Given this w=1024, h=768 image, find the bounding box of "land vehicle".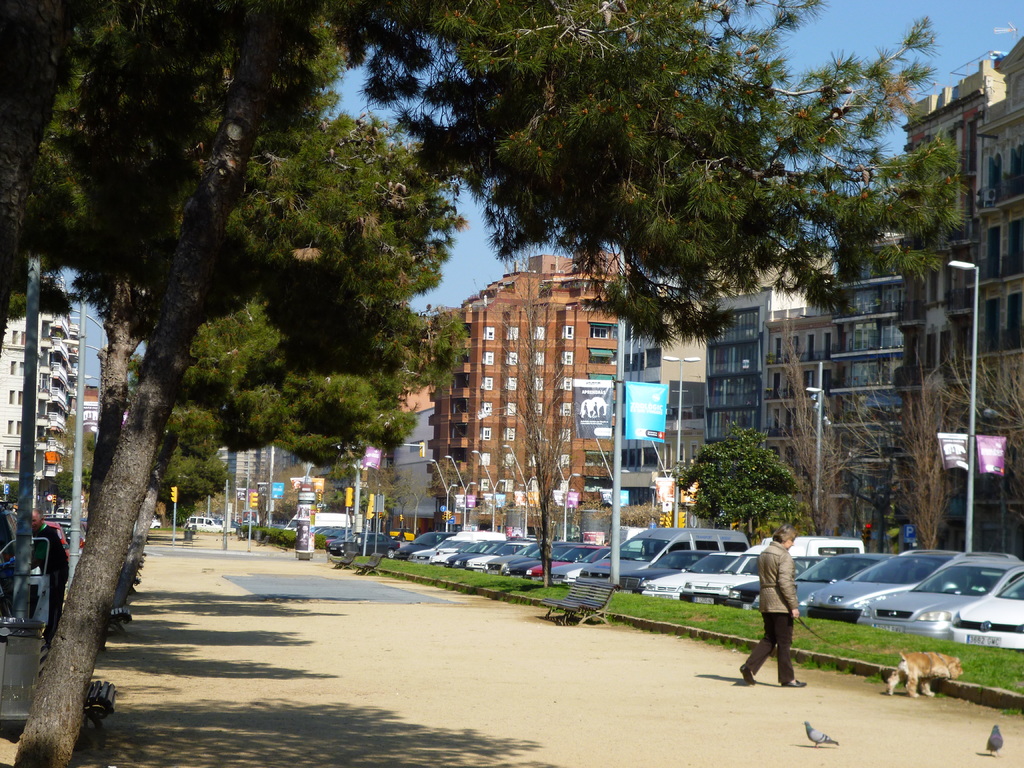
<bbox>431, 538, 483, 566</bbox>.
